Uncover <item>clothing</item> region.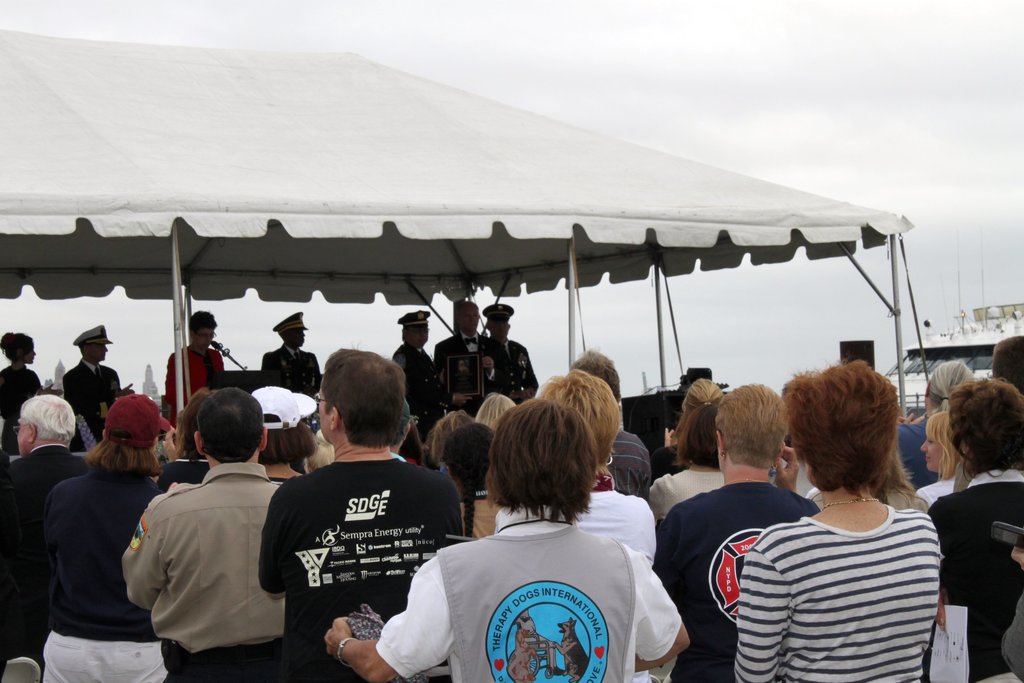
Uncovered: 662 477 829 682.
